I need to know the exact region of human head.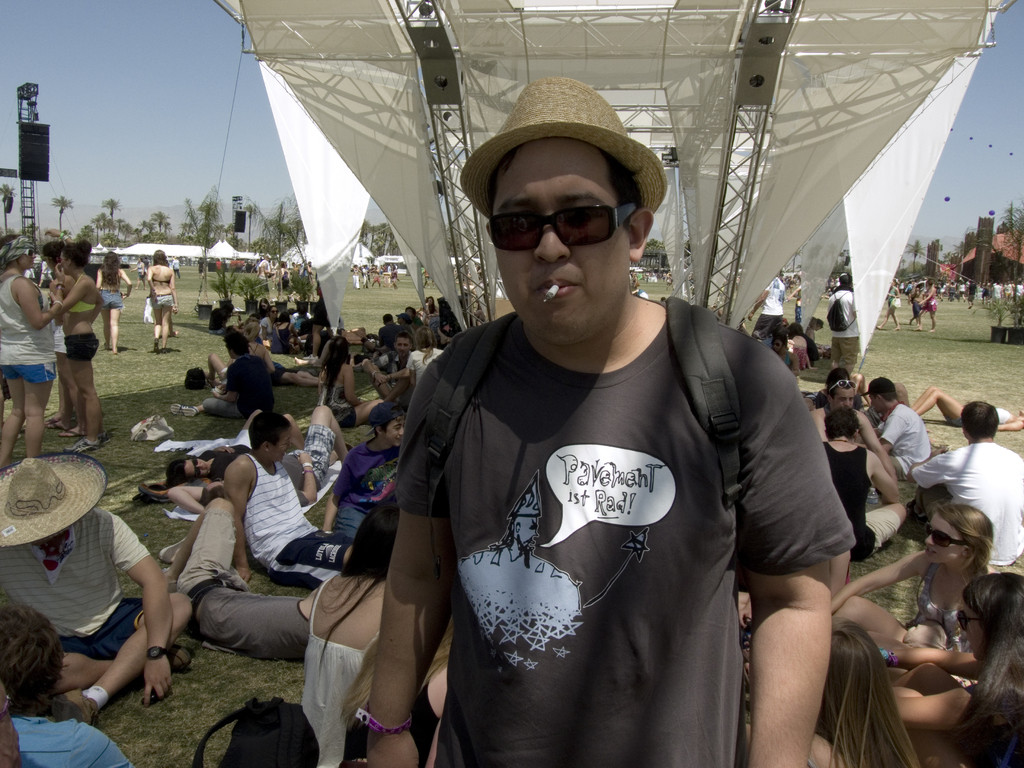
Region: (x1=961, y1=403, x2=1004, y2=442).
